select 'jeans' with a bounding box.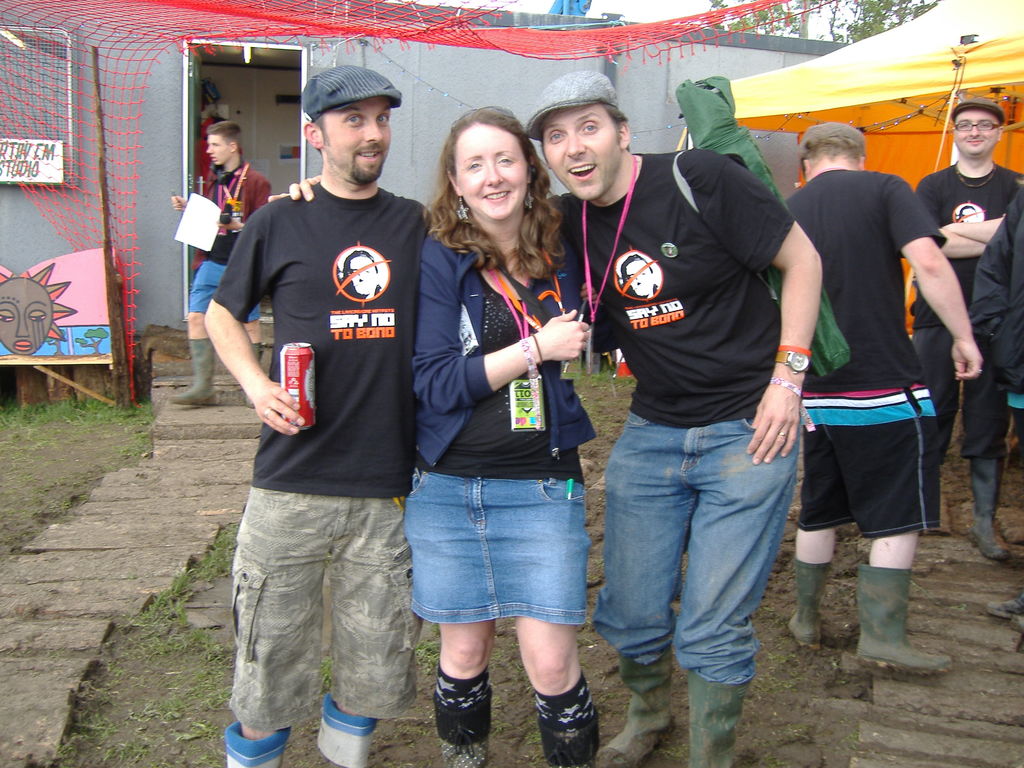
region(402, 469, 596, 633).
